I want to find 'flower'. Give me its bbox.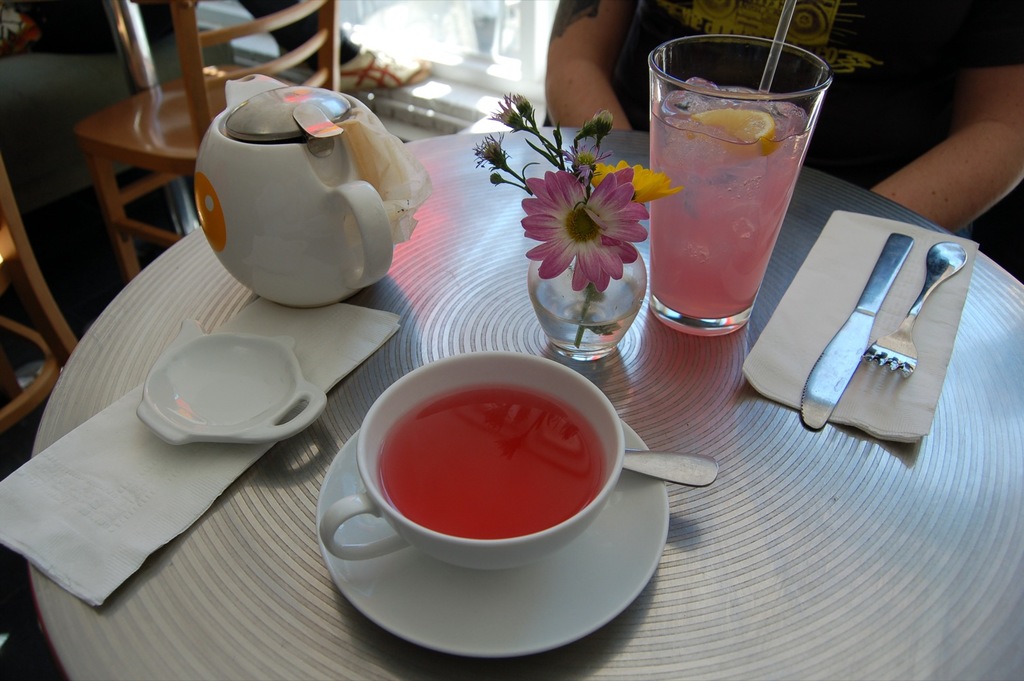
(x1=516, y1=138, x2=661, y2=298).
